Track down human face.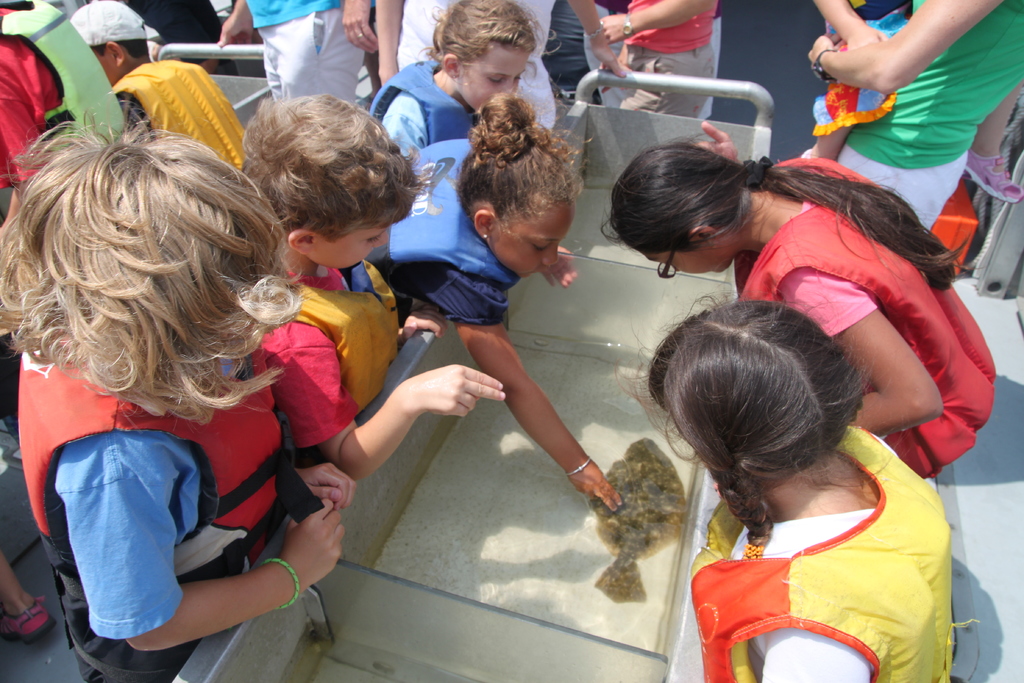
Tracked to BBox(456, 45, 535, 112).
